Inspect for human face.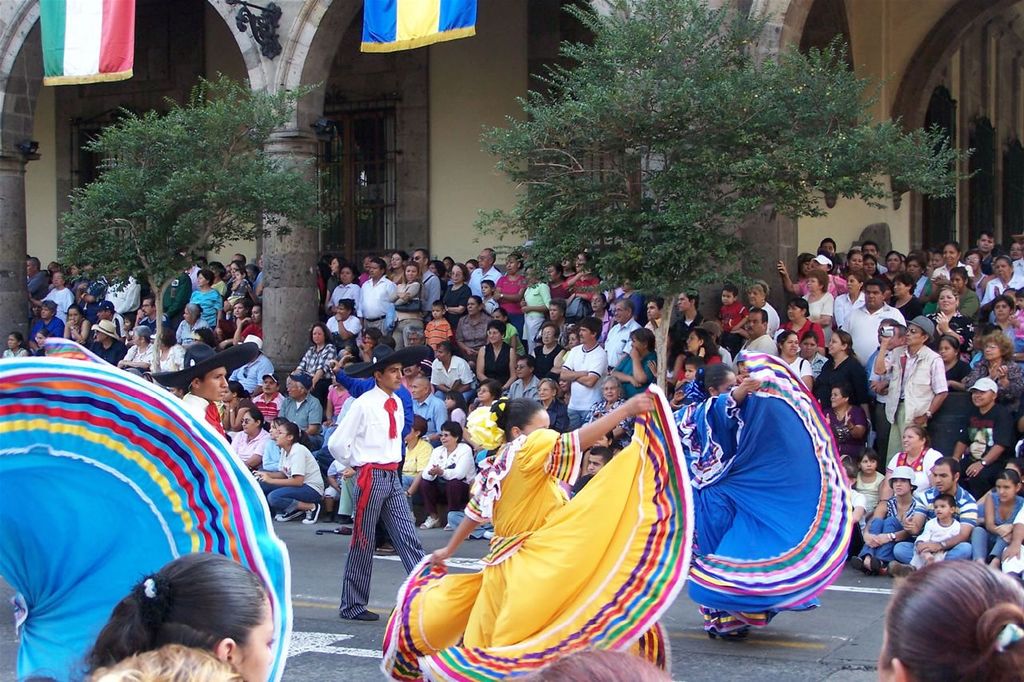
Inspection: [507, 261, 519, 272].
